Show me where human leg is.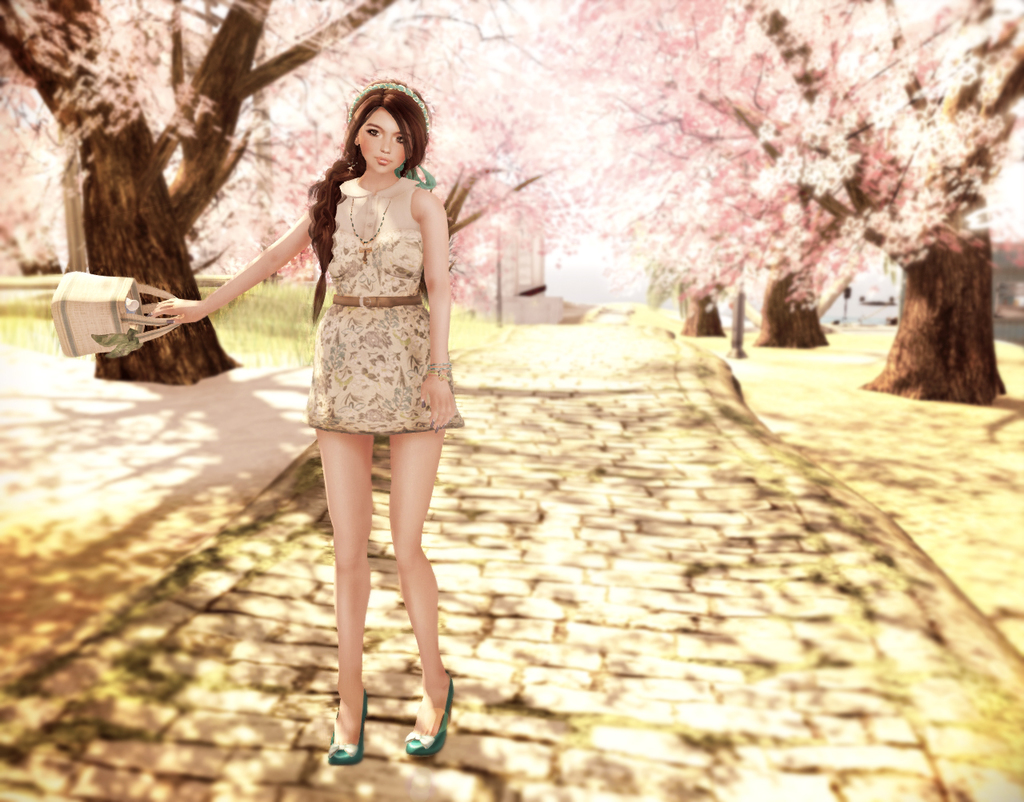
human leg is at 382,420,454,766.
